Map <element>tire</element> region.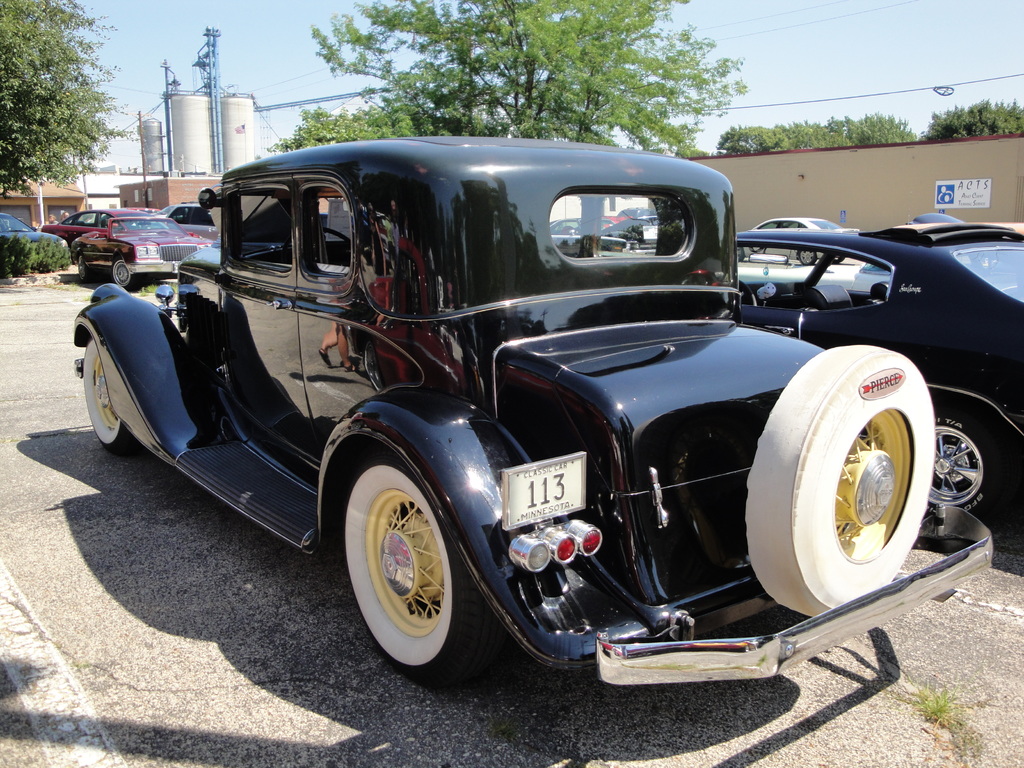
Mapped to (left=932, top=412, right=1001, bottom=511).
